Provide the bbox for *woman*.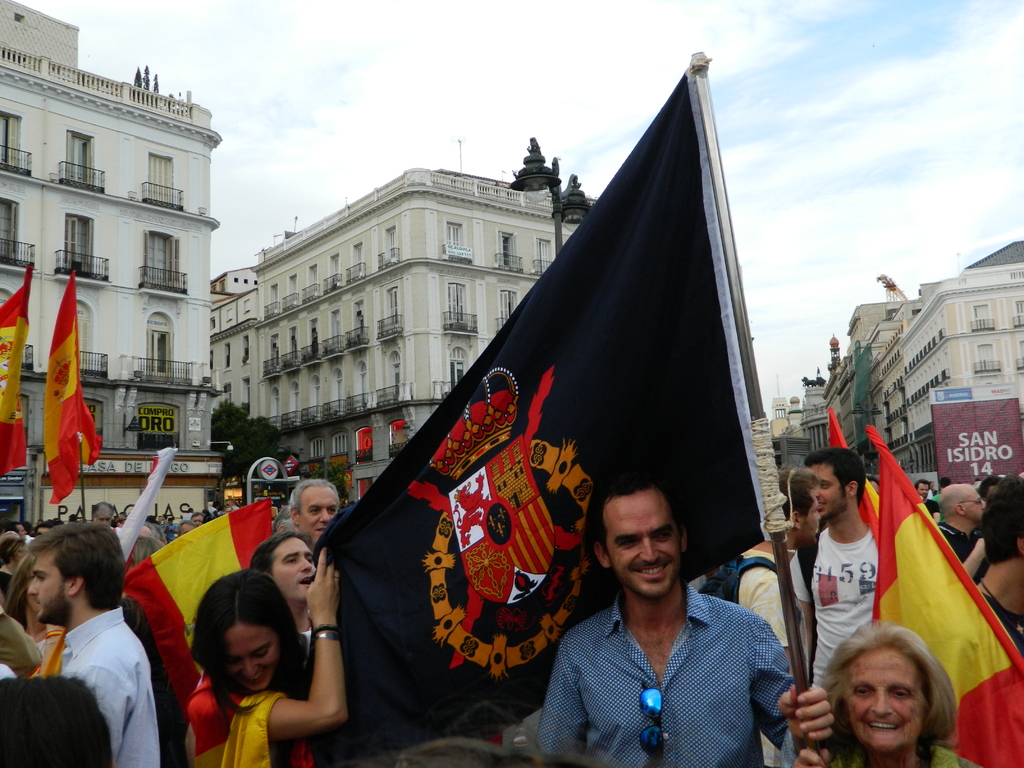
Rect(186, 547, 346, 767).
